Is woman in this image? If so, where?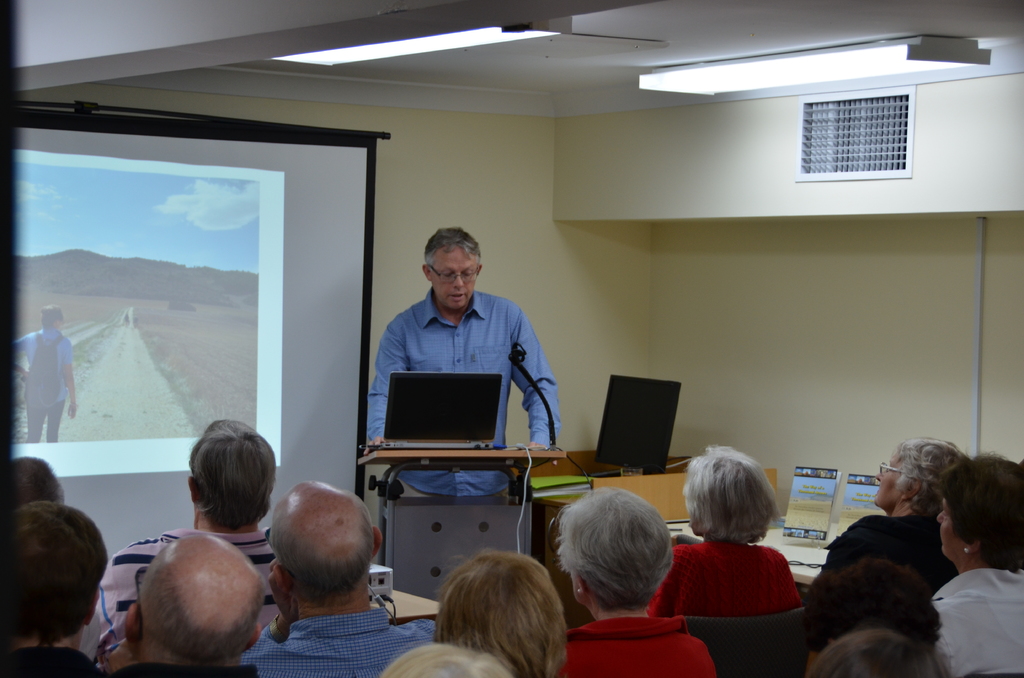
Yes, at select_region(652, 451, 814, 660).
